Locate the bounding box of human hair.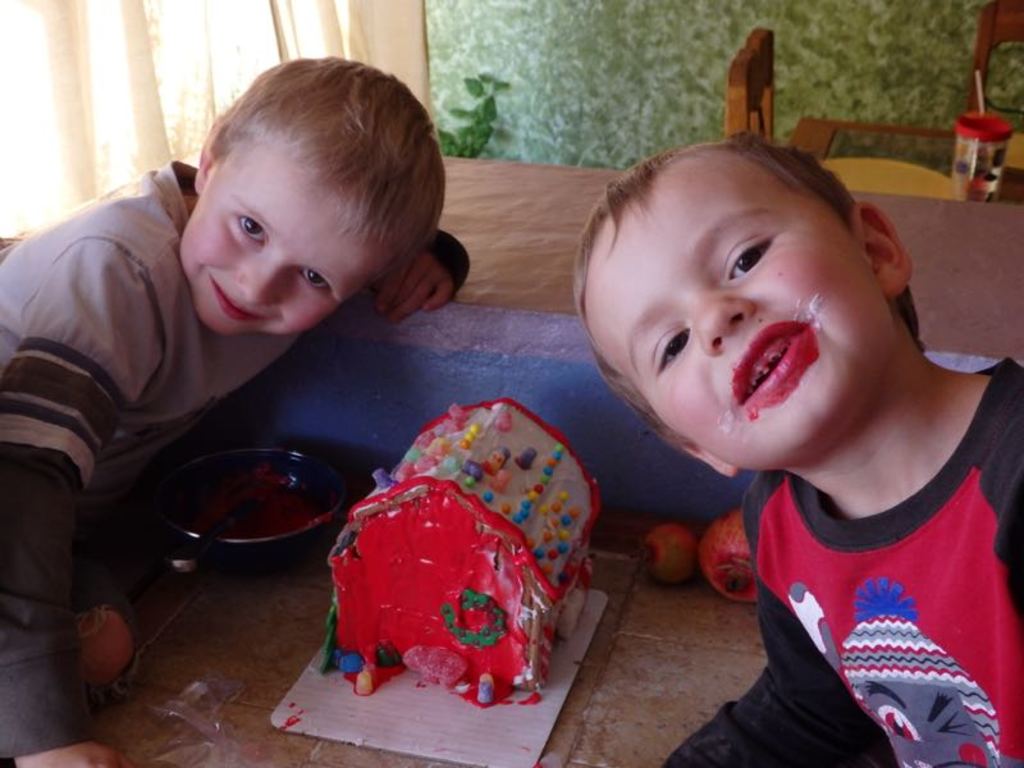
Bounding box: (200,59,431,282).
